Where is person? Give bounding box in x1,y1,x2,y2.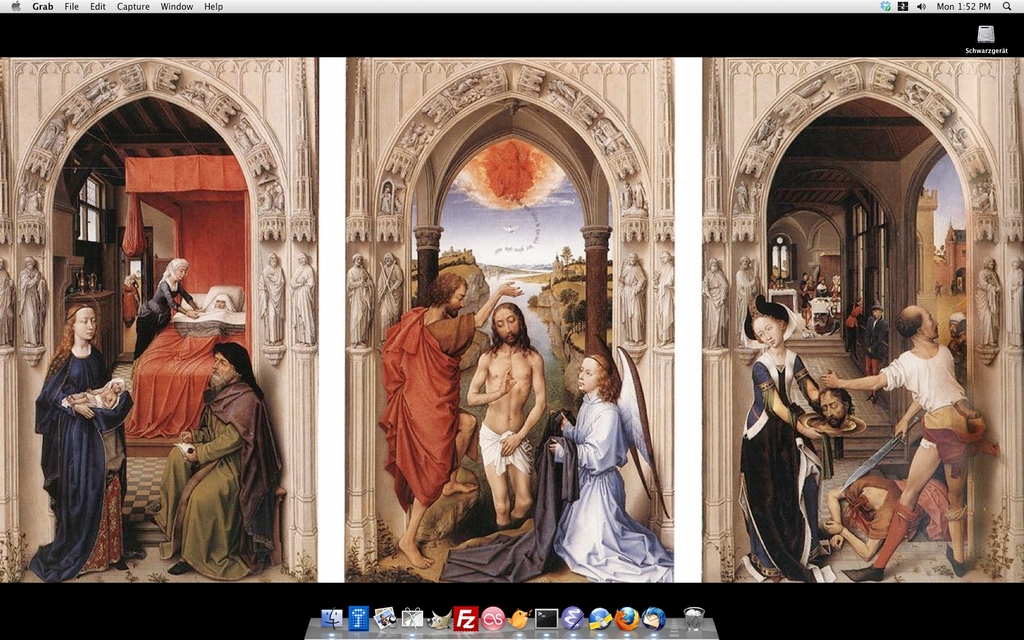
801,271,808,326.
